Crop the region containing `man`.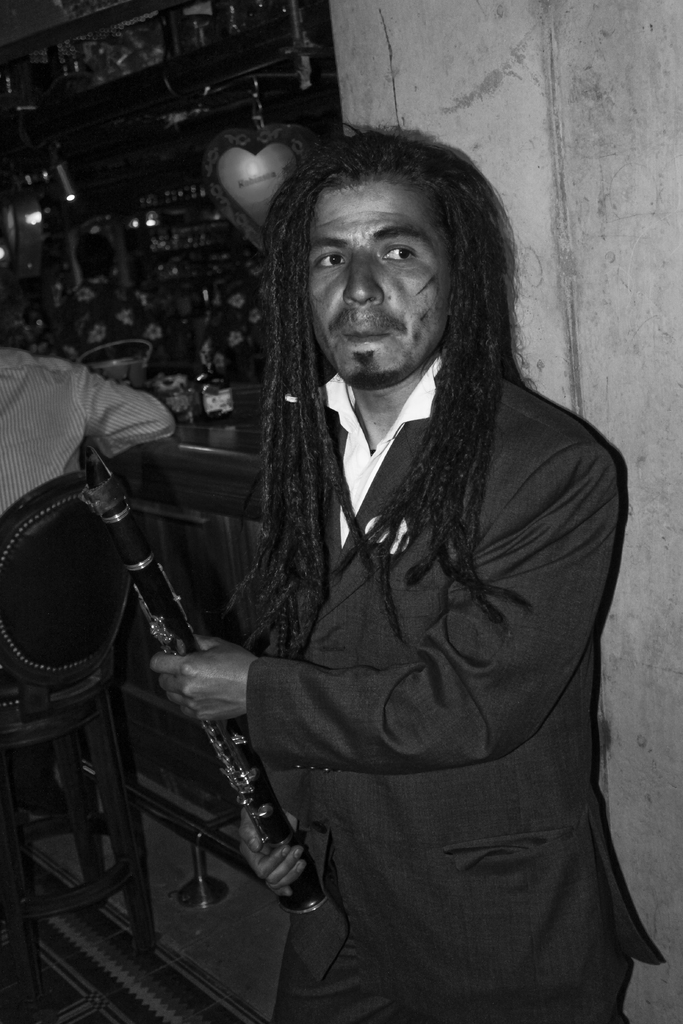
Crop region: [0, 344, 181, 810].
